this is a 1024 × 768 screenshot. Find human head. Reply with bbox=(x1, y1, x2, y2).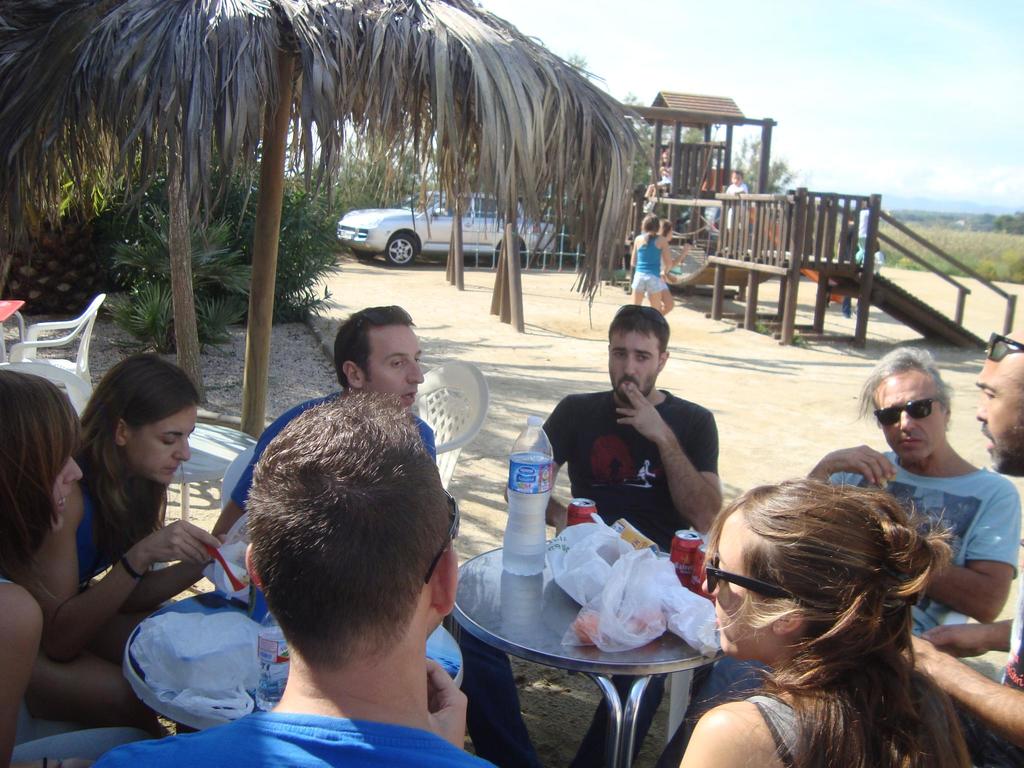
bbox=(664, 218, 673, 237).
